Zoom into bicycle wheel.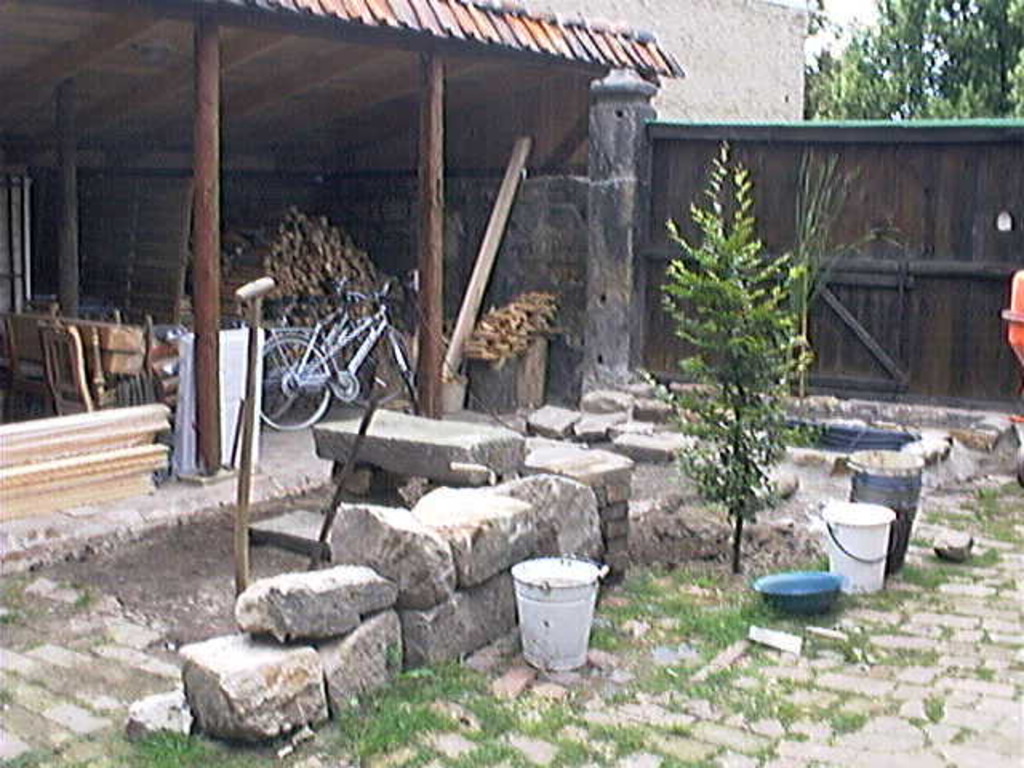
Zoom target: 259/334/333/432.
